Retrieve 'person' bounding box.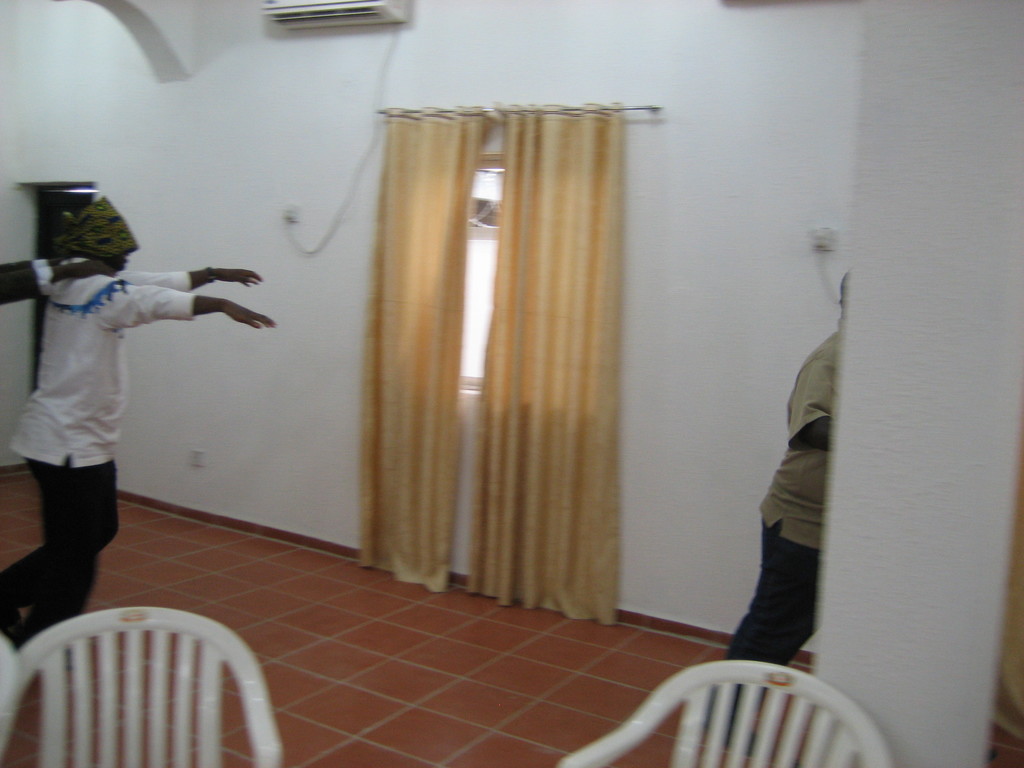
Bounding box: select_region(691, 267, 849, 756).
